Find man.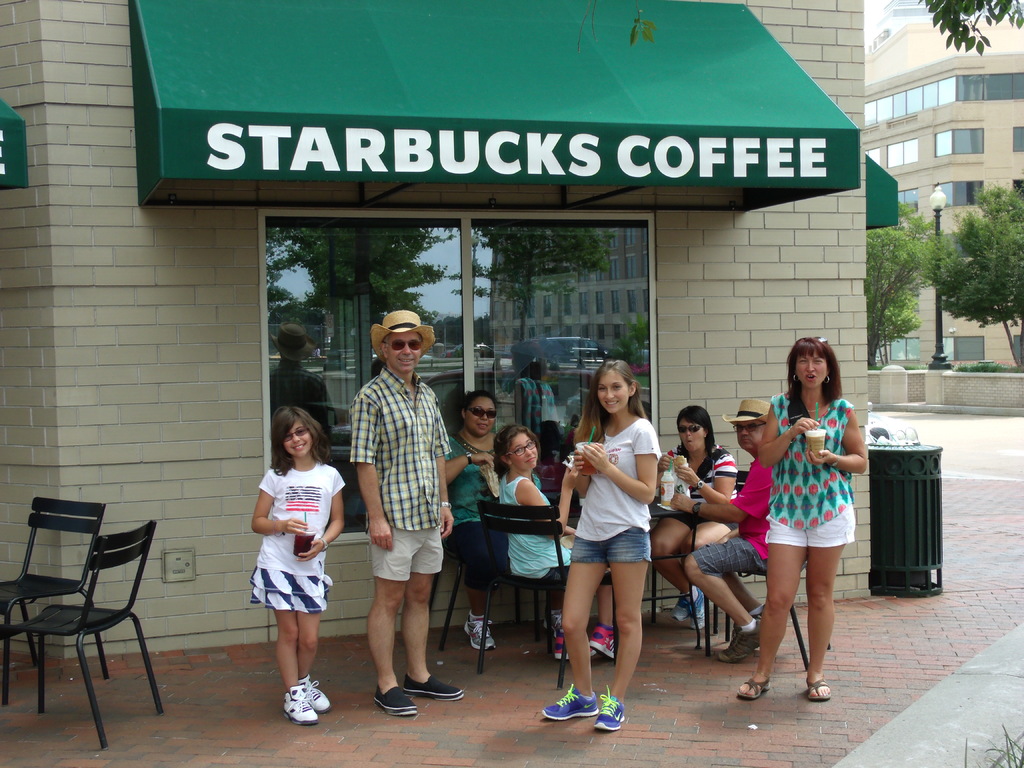
665/399/779/664.
